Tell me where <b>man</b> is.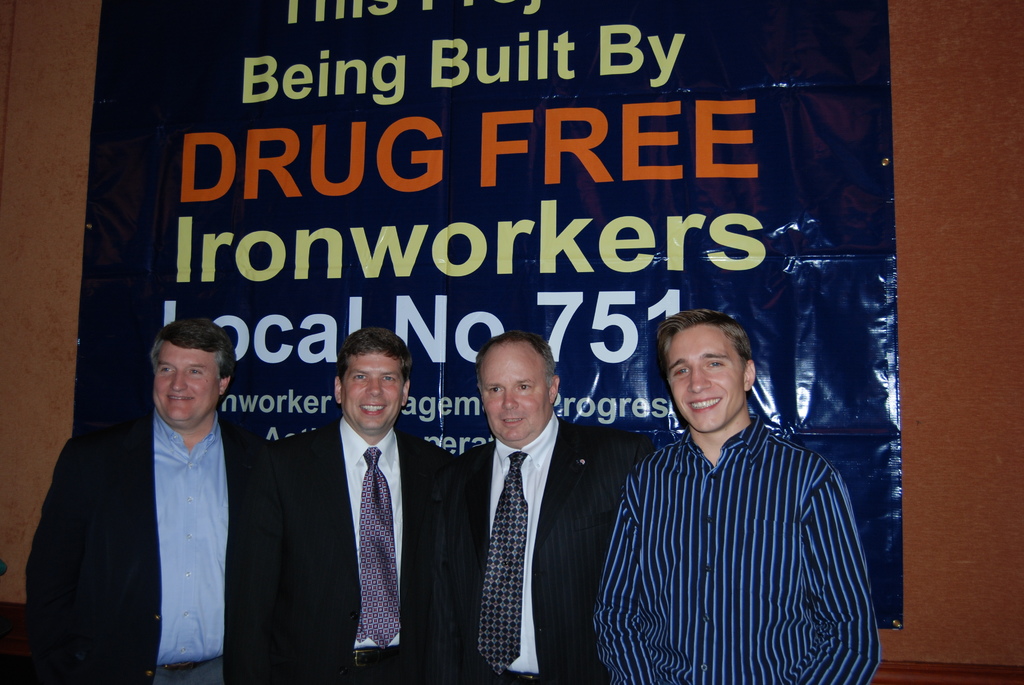
<b>man</b> is at (left=265, top=324, right=459, bottom=684).
